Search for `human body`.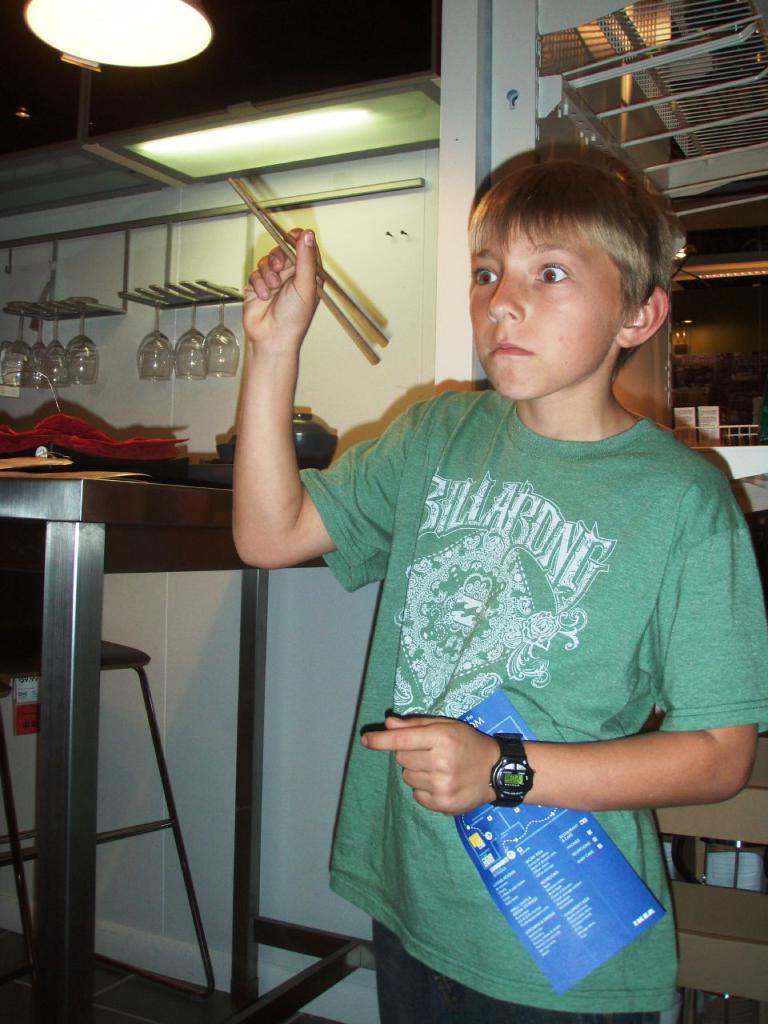
Found at (311,230,738,1023).
